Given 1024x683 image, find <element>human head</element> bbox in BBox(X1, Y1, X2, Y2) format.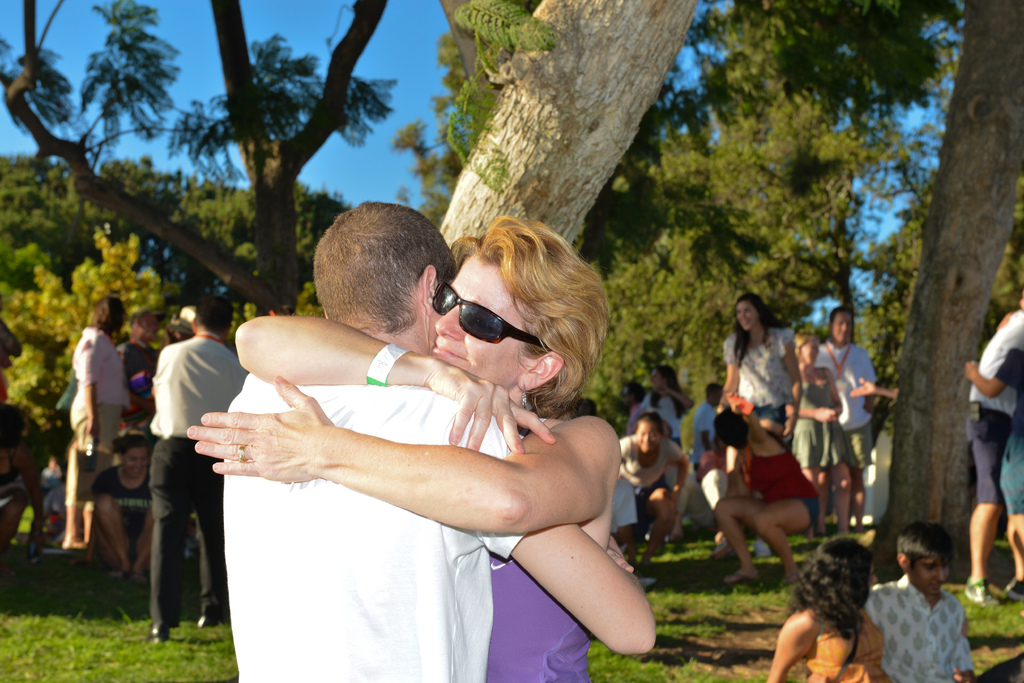
BBox(435, 214, 609, 403).
